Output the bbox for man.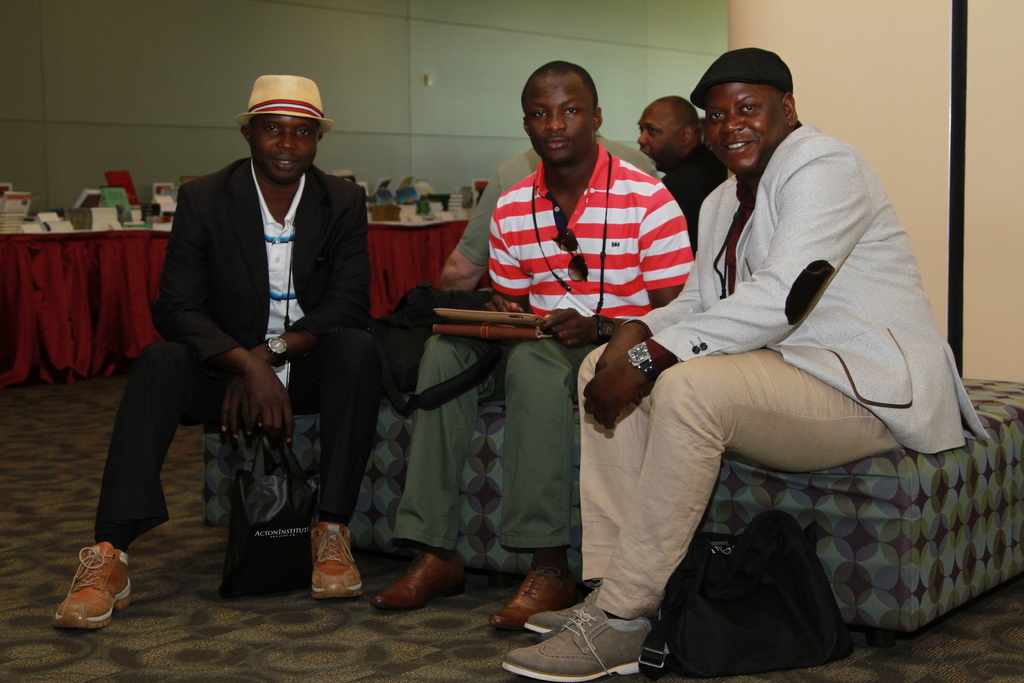
(x1=636, y1=95, x2=726, y2=235).
